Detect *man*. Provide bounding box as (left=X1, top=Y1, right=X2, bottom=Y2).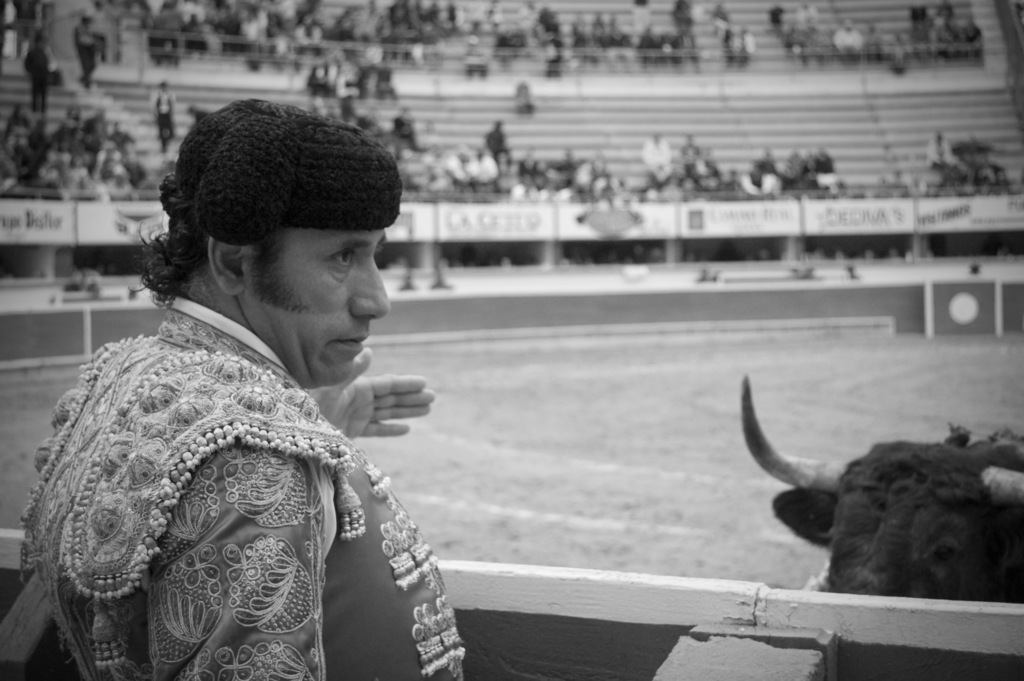
(left=72, top=12, right=106, bottom=92).
